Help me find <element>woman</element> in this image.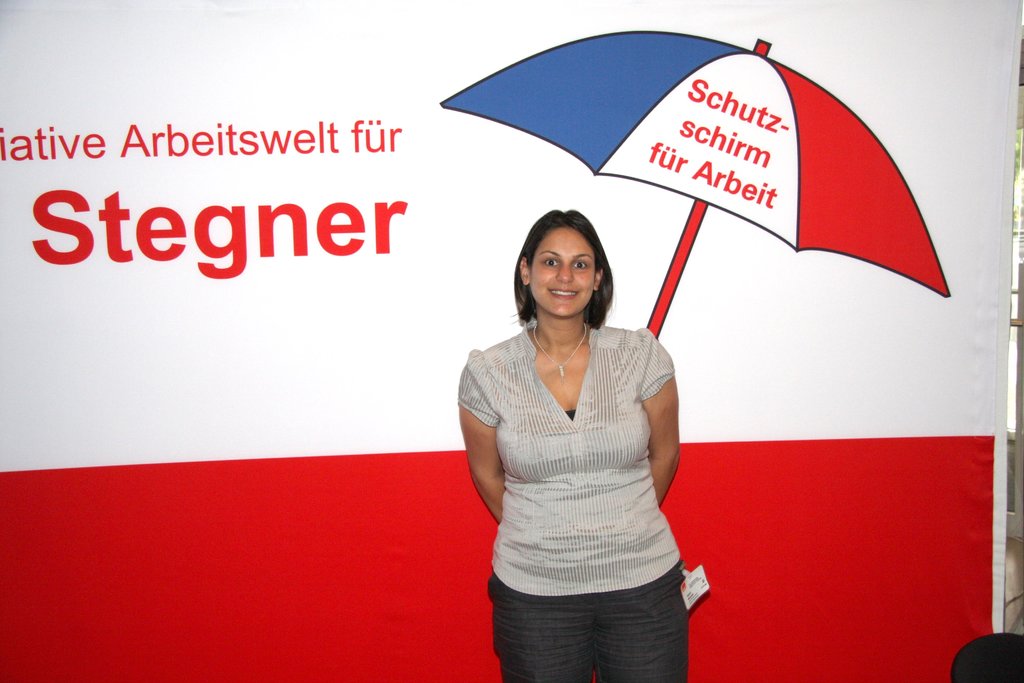
Found it: (left=458, top=195, right=706, bottom=668).
